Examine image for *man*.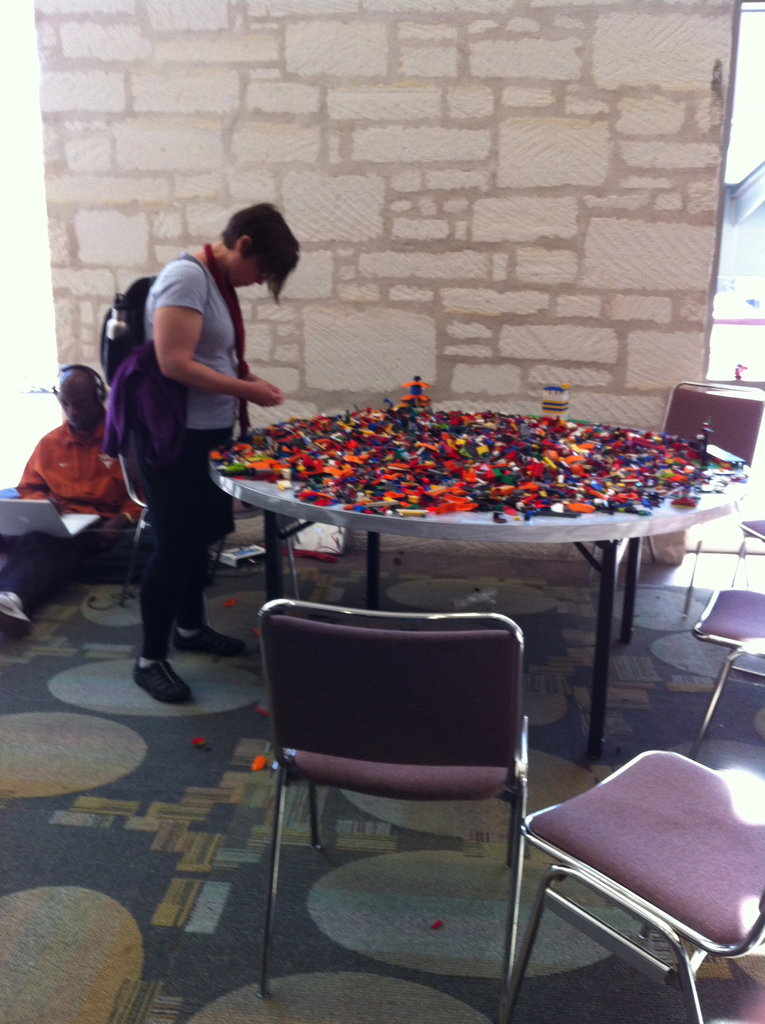
Examination result: select_region(0, 362, 145, 641).
